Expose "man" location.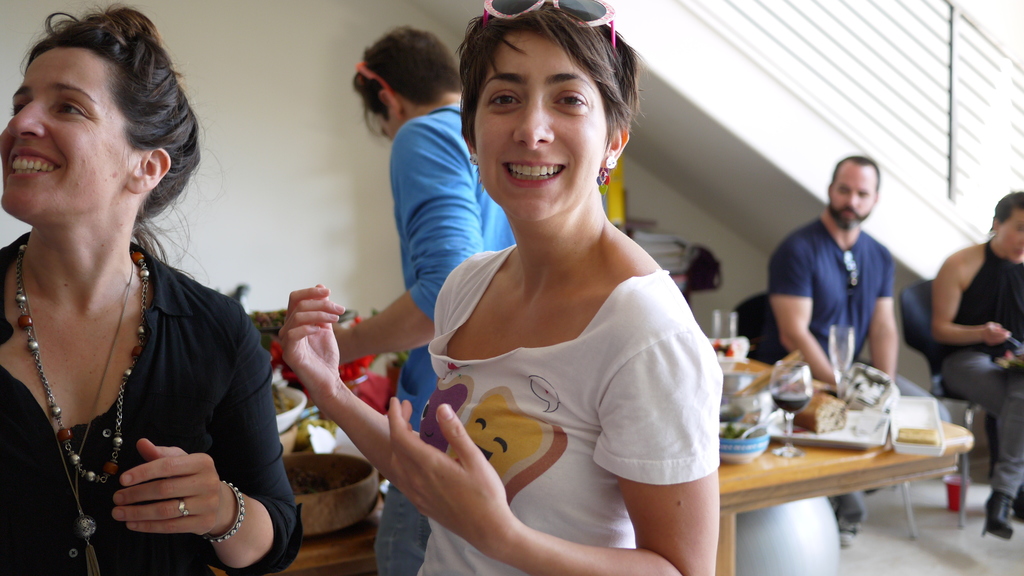
Exposed at box=[929, 184, 1023, 555].
